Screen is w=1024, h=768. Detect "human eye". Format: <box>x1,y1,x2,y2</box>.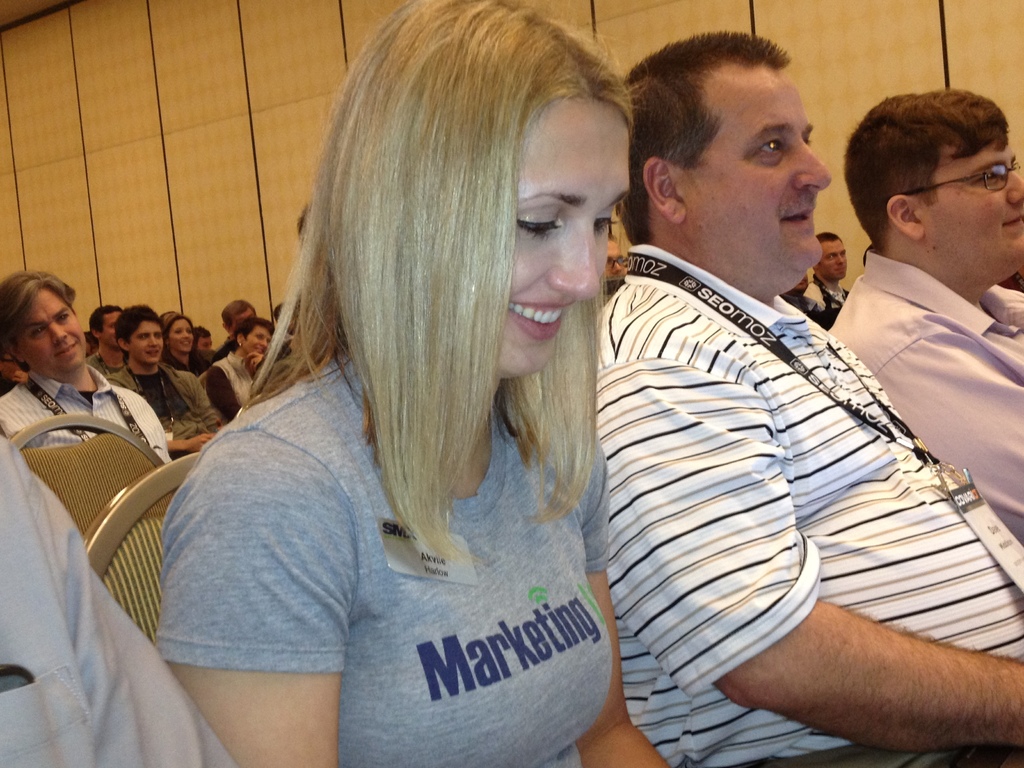
<box>842,251,846,259</box>.
